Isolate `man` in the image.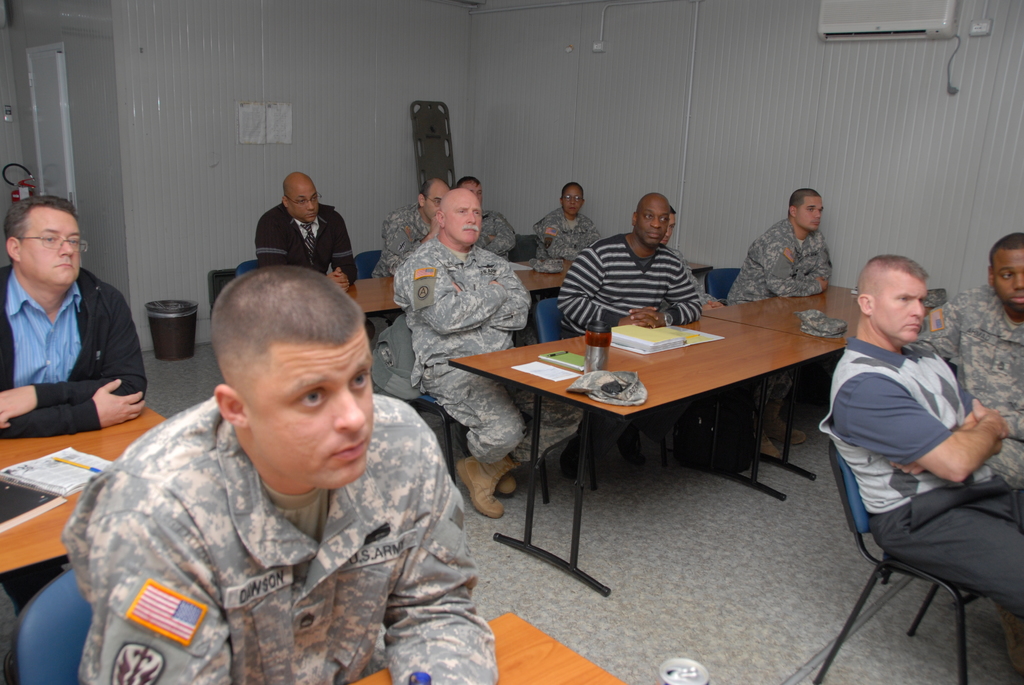
Isolated region: <box>252,173,358,286</box>.
